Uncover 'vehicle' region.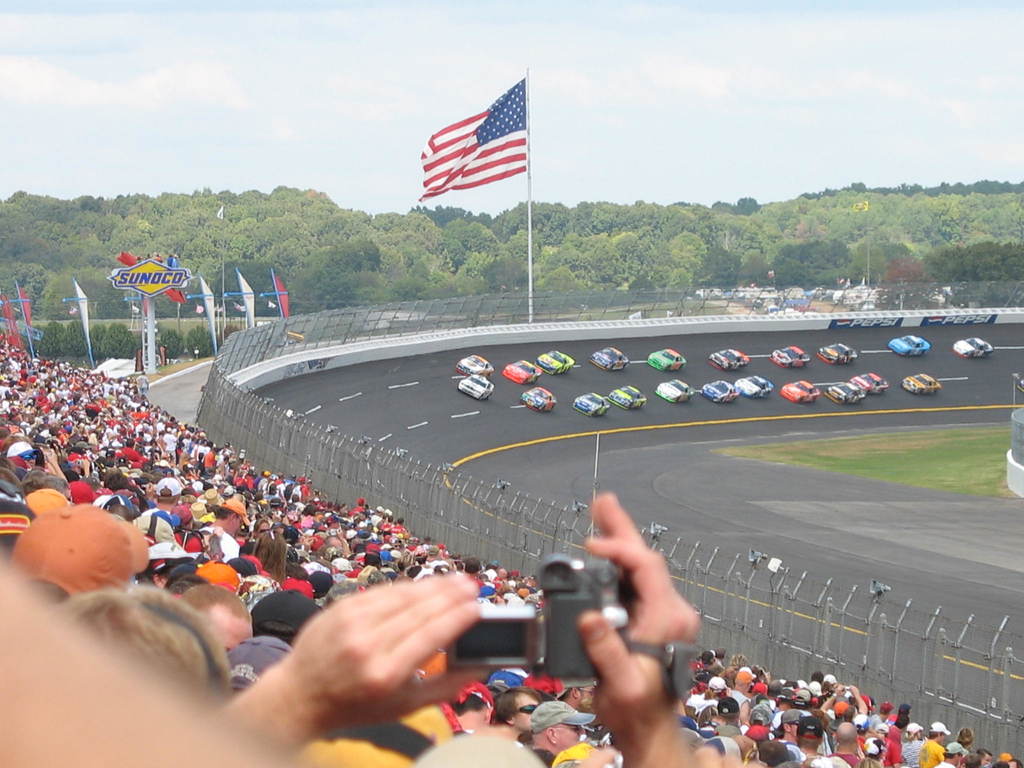
Uncovered: x1=463, y1=352, x2=490, y2=373.
